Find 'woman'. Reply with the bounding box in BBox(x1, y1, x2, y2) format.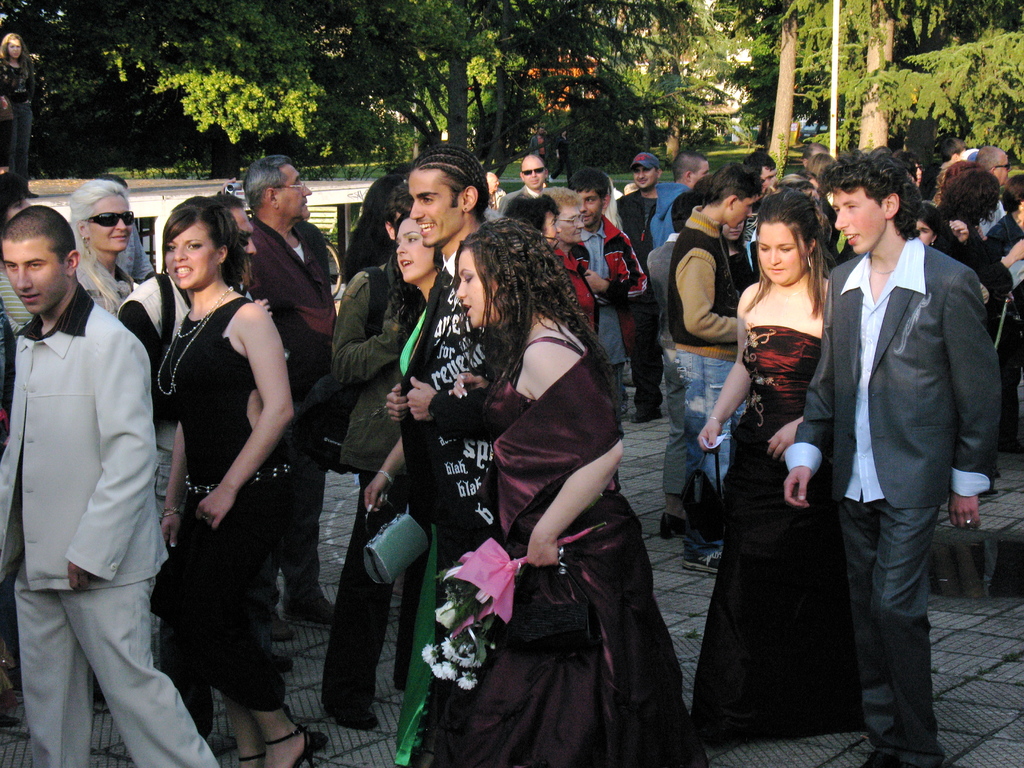
BBox(313, 218, 445, 737).
